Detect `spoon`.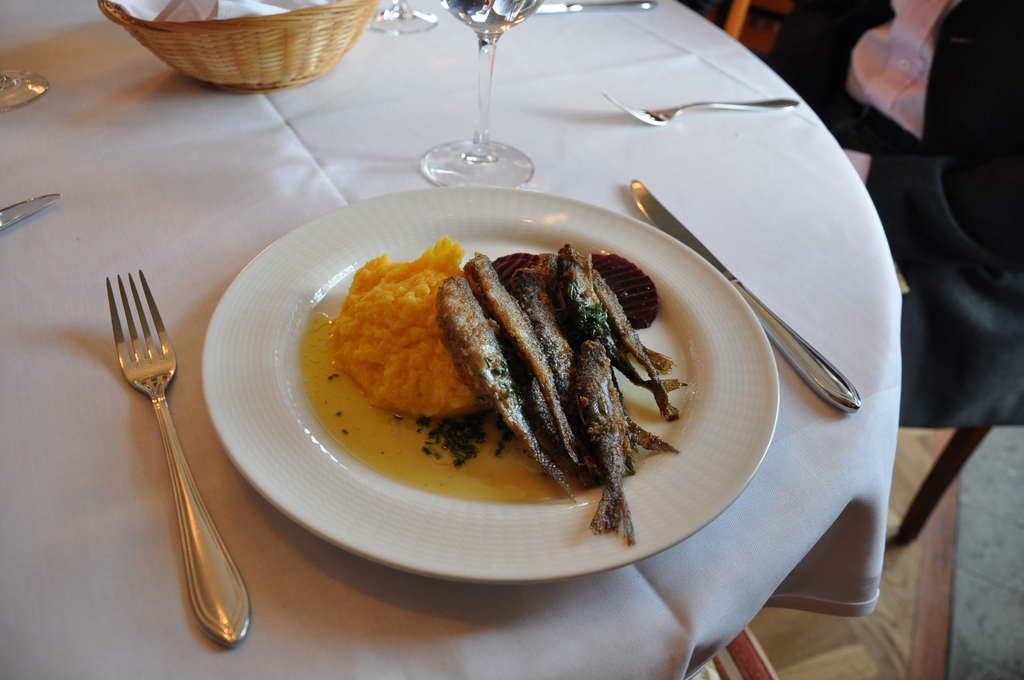
Detected at select_region(0, 66, 47, 114).
